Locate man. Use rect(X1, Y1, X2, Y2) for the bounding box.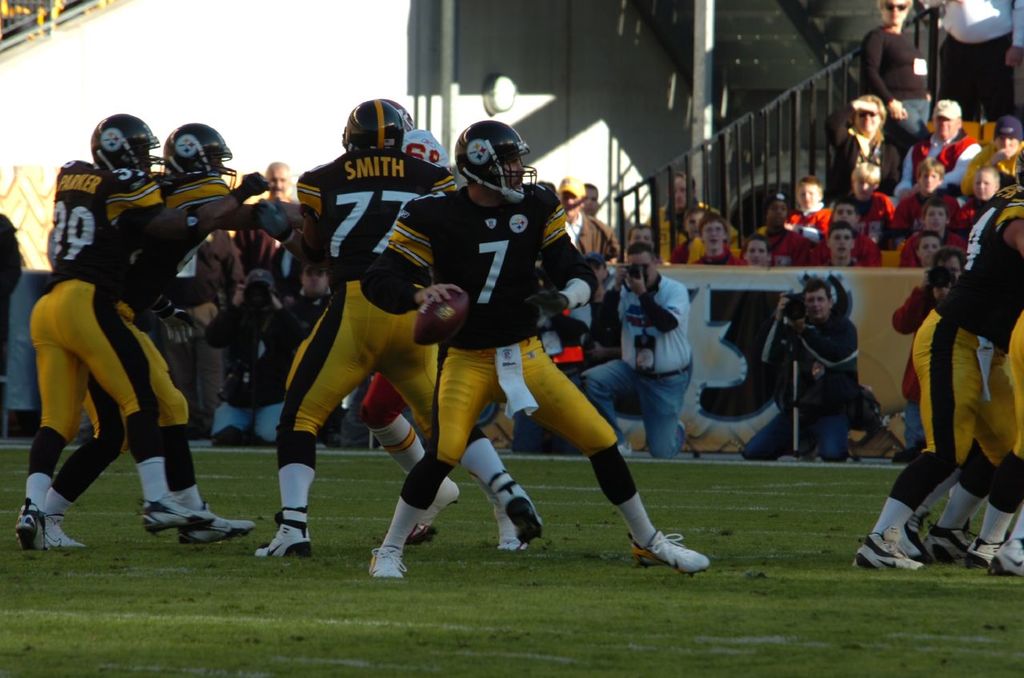
rect(254, 98, 543, 560).
